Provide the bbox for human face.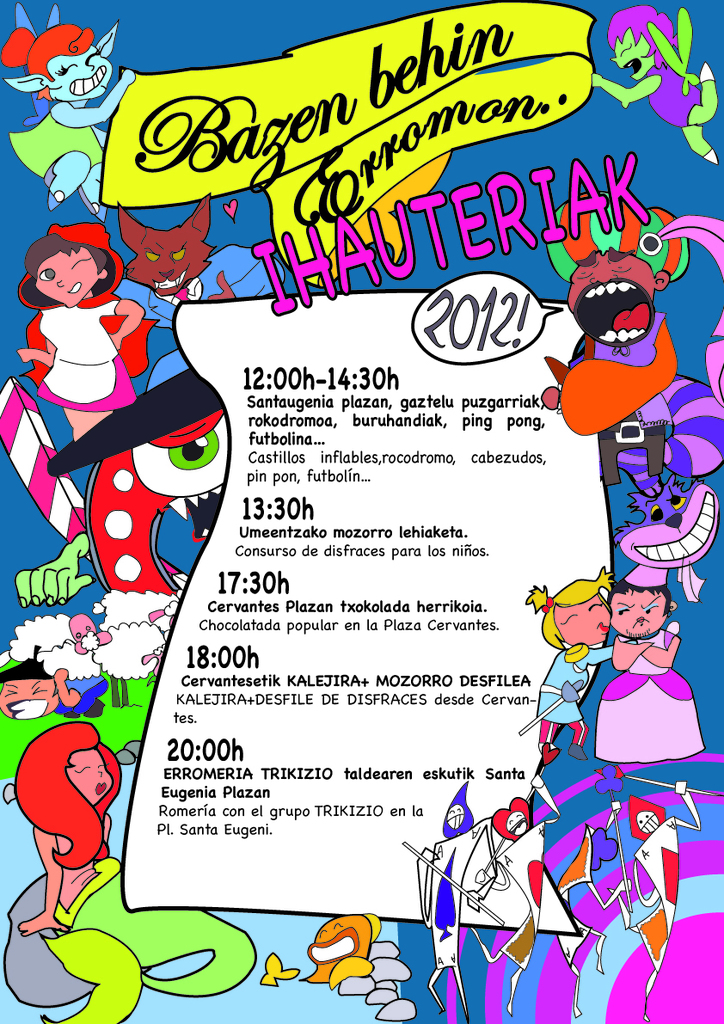
562,597,615,637.
